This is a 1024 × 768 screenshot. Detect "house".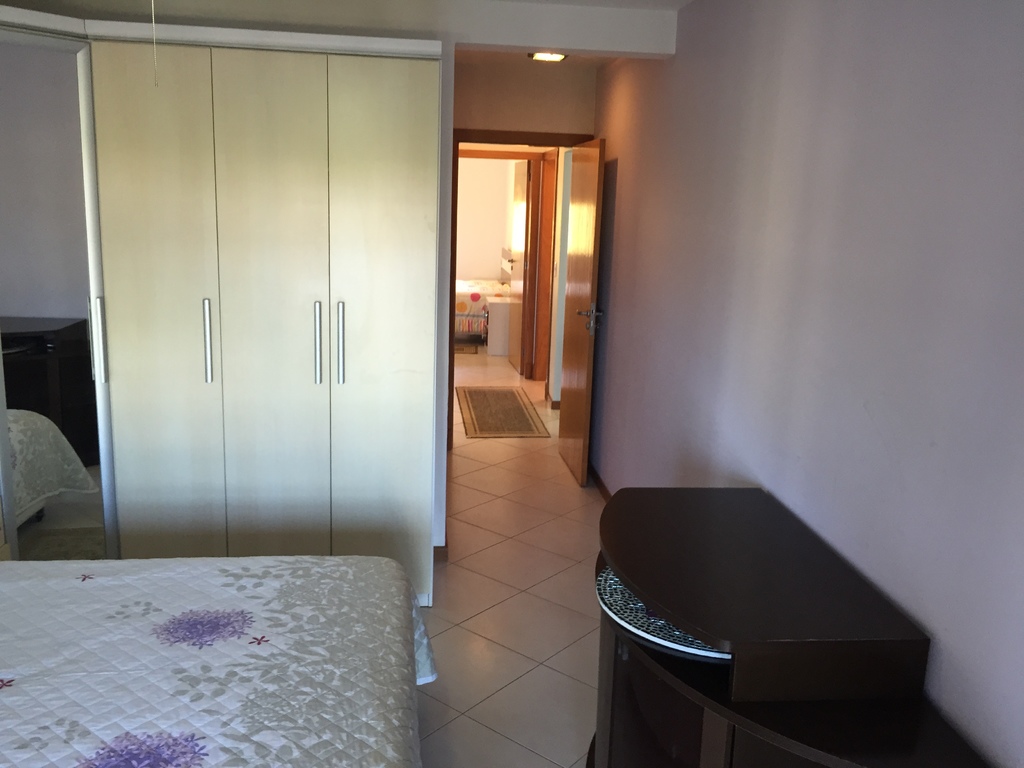
(x1=0, y1=0, x2=1023, y2=767).
